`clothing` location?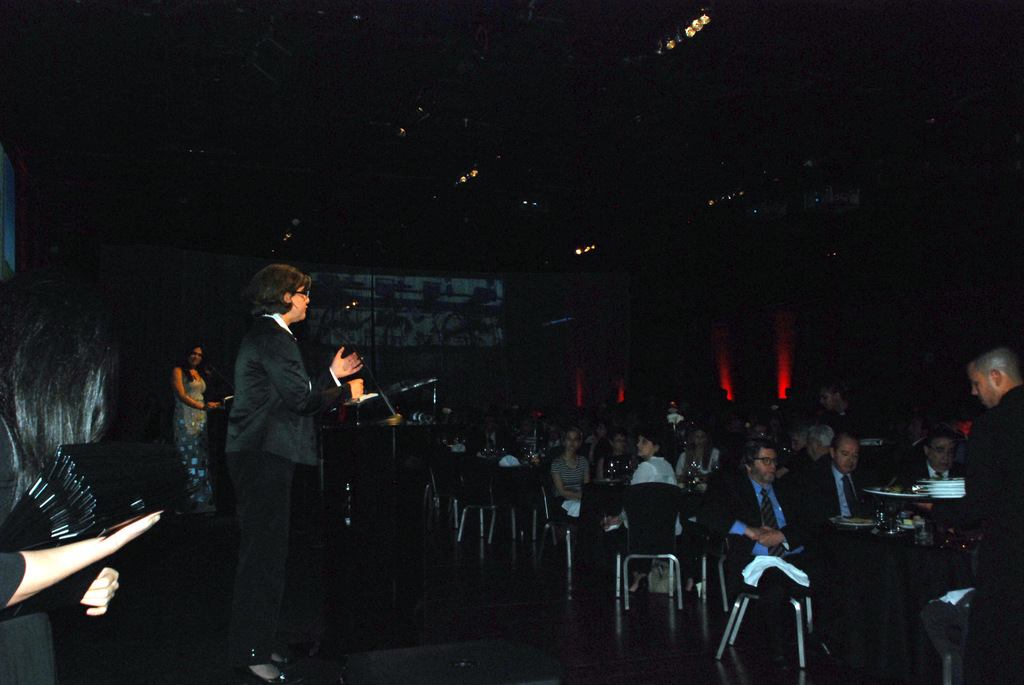
<region>808, 448, 868, 513</region>
